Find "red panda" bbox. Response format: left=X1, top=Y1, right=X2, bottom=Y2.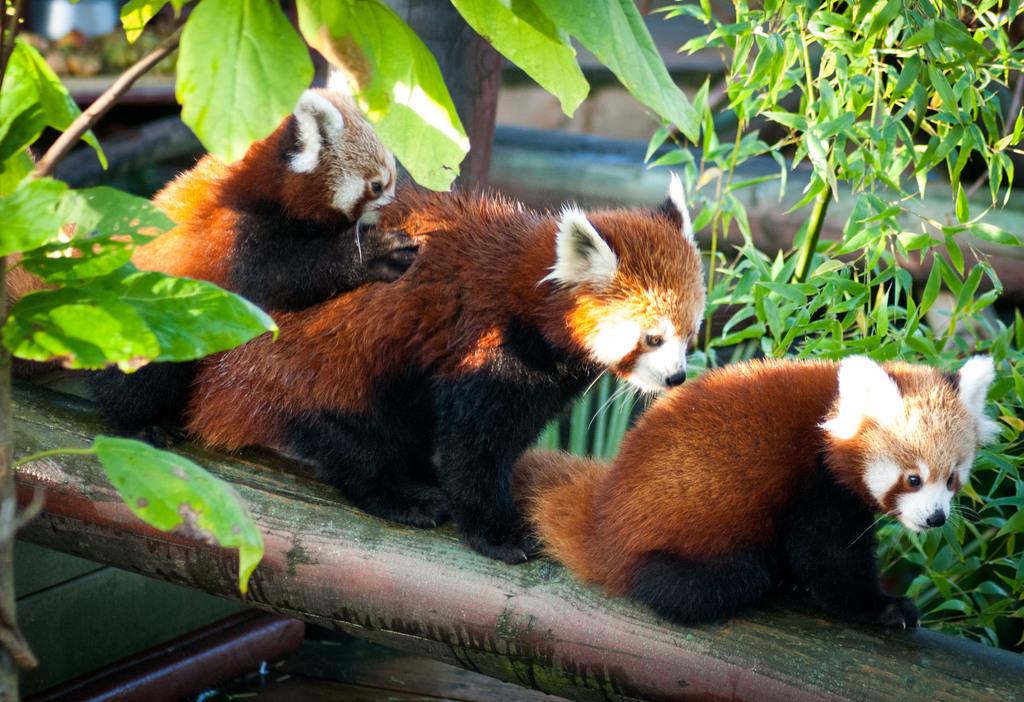
left=0, top=82, right=397, bottom=442.
